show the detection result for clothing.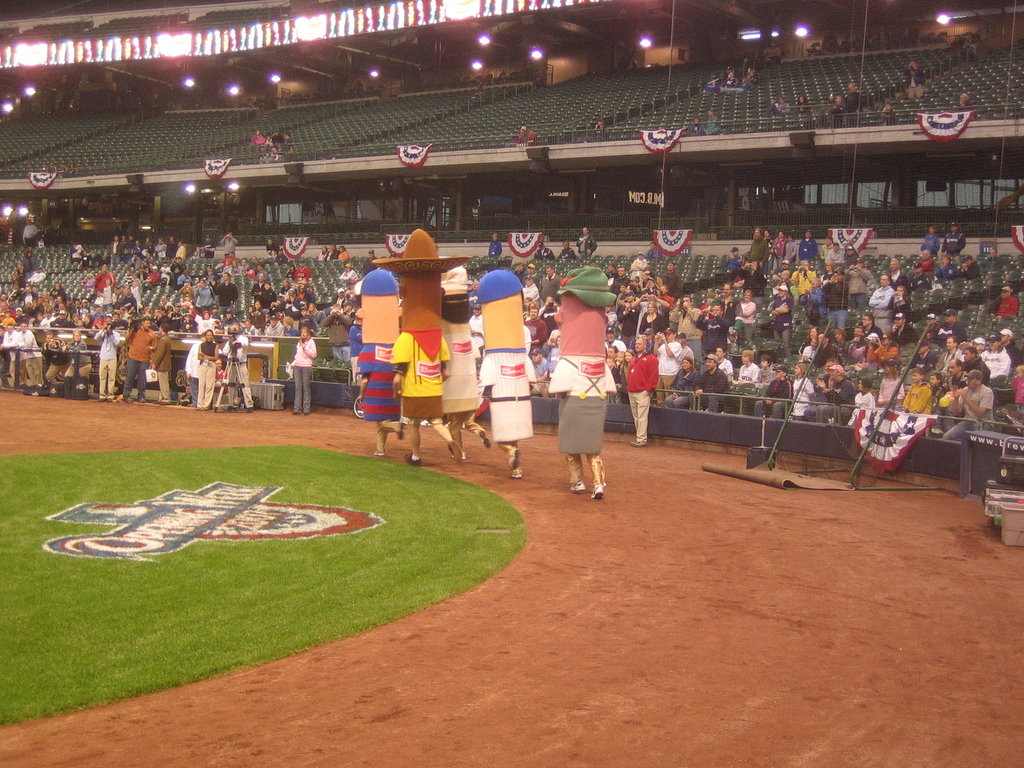
<bbox>382, 326, 450, 422</bbox>.
